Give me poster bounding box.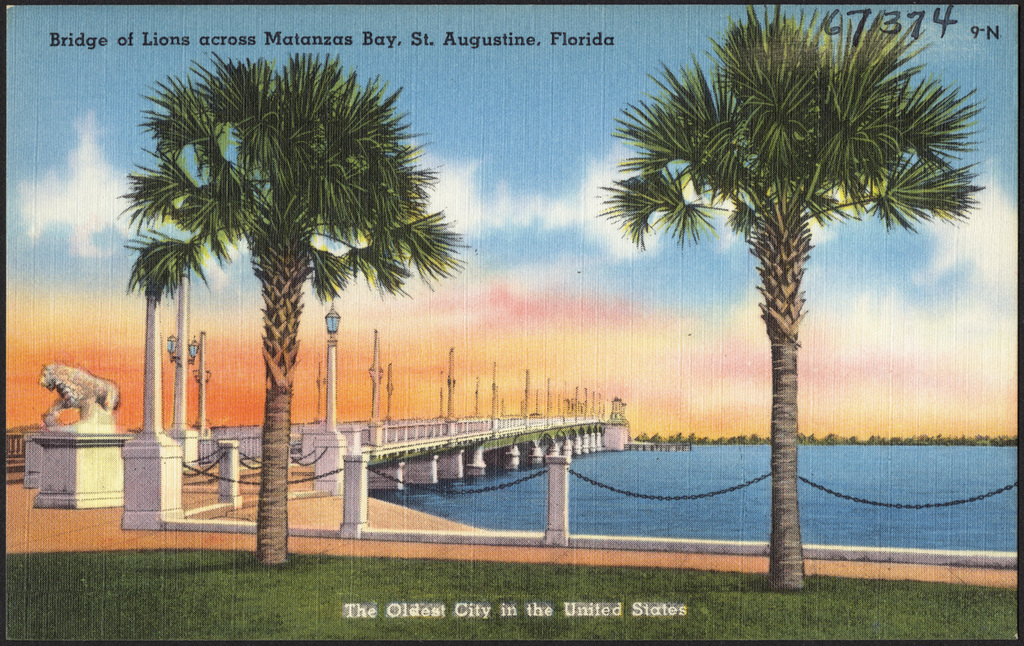
region(0, 0, 1023, 645).
